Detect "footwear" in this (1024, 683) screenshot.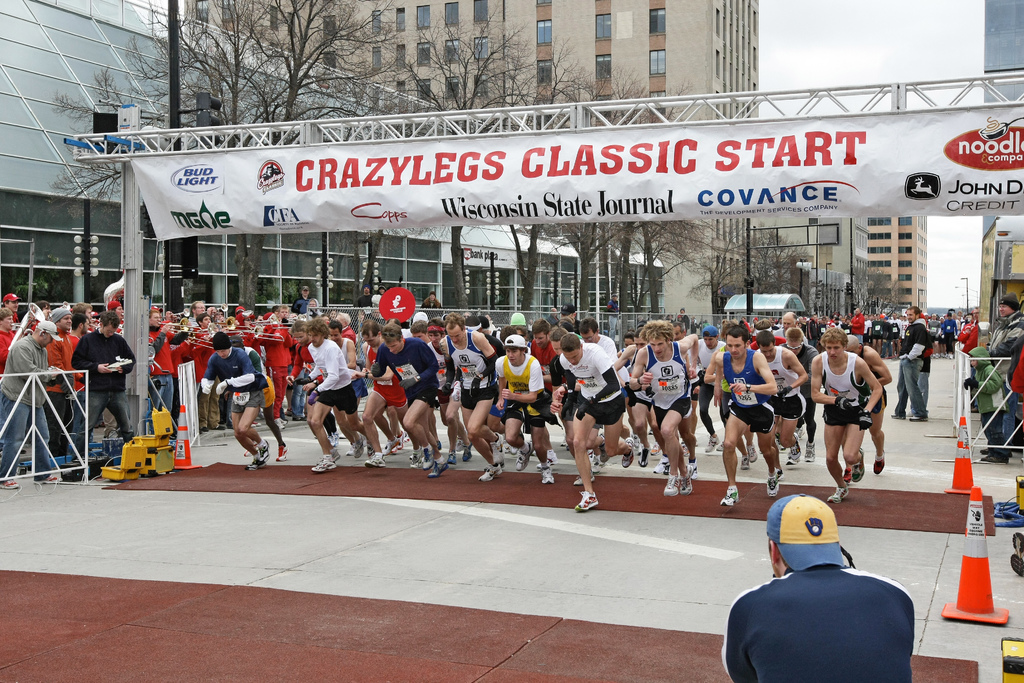
Detection: (639, 449, 651, 469).
